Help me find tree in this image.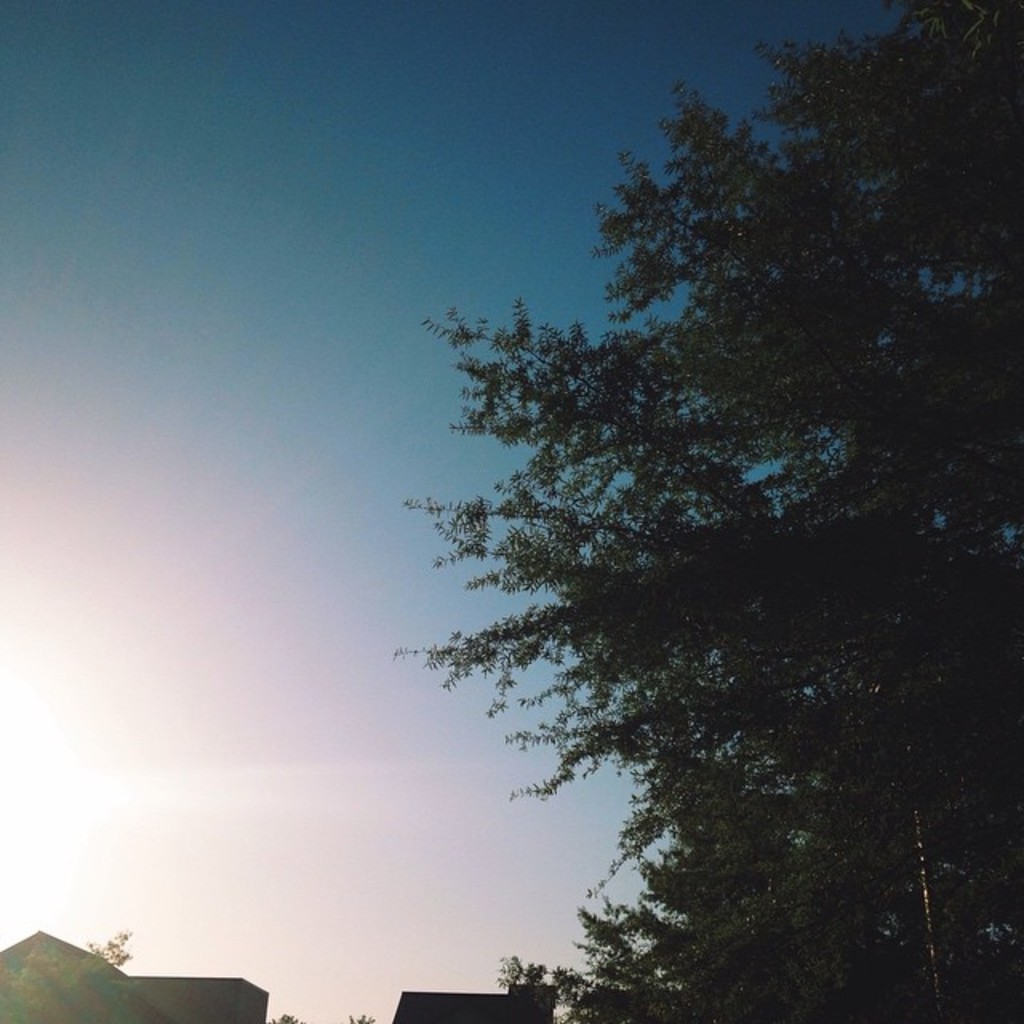
Found it: l=373, t=35, r=965, b=997.
